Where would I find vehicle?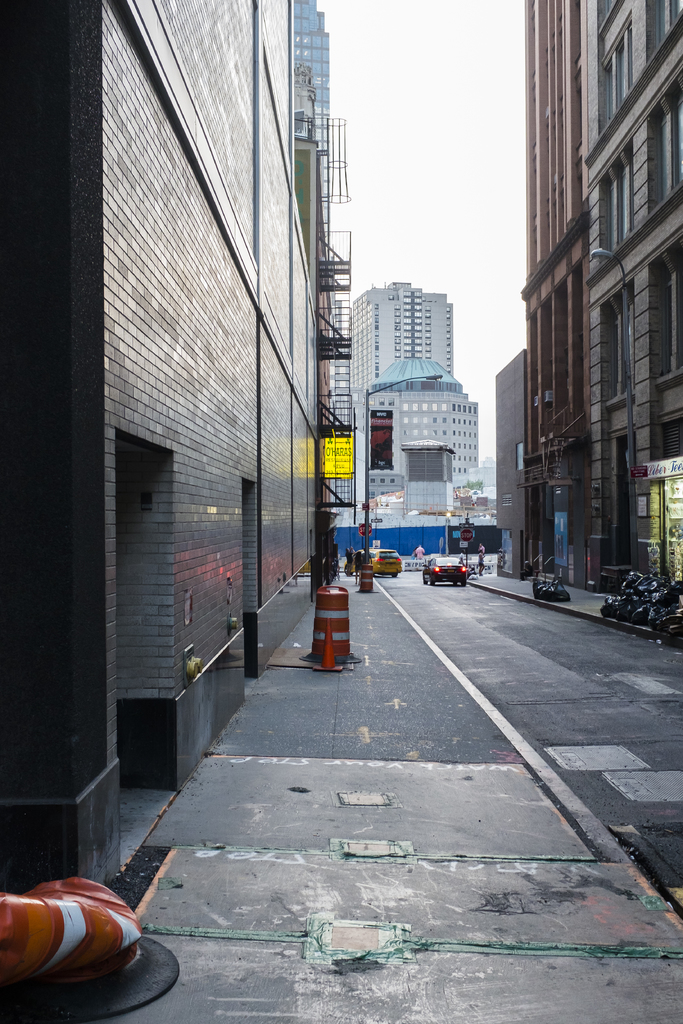
At 366 547 411 575.
